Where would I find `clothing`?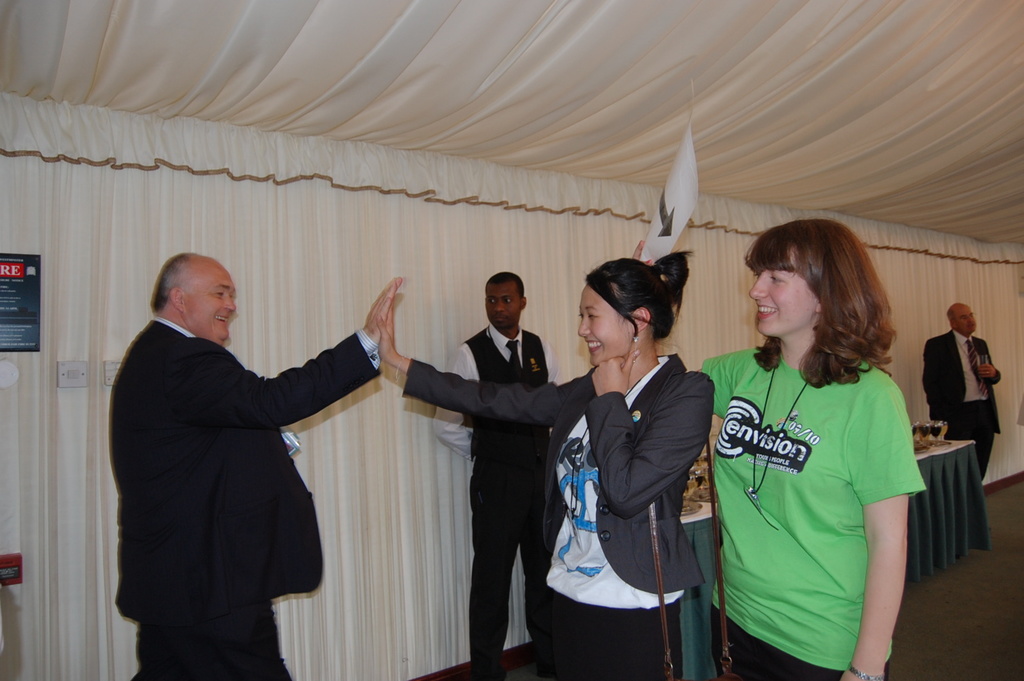
At (108, 313, 381, 678).
